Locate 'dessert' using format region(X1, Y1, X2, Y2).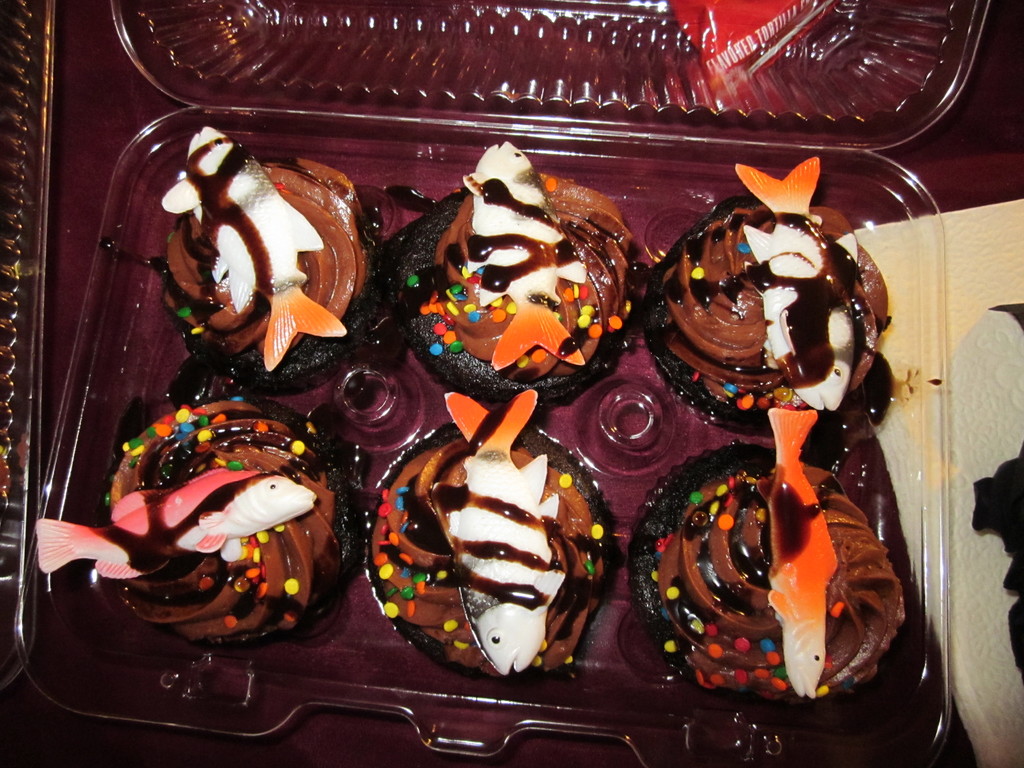
region(29, 396, 348, 639).
